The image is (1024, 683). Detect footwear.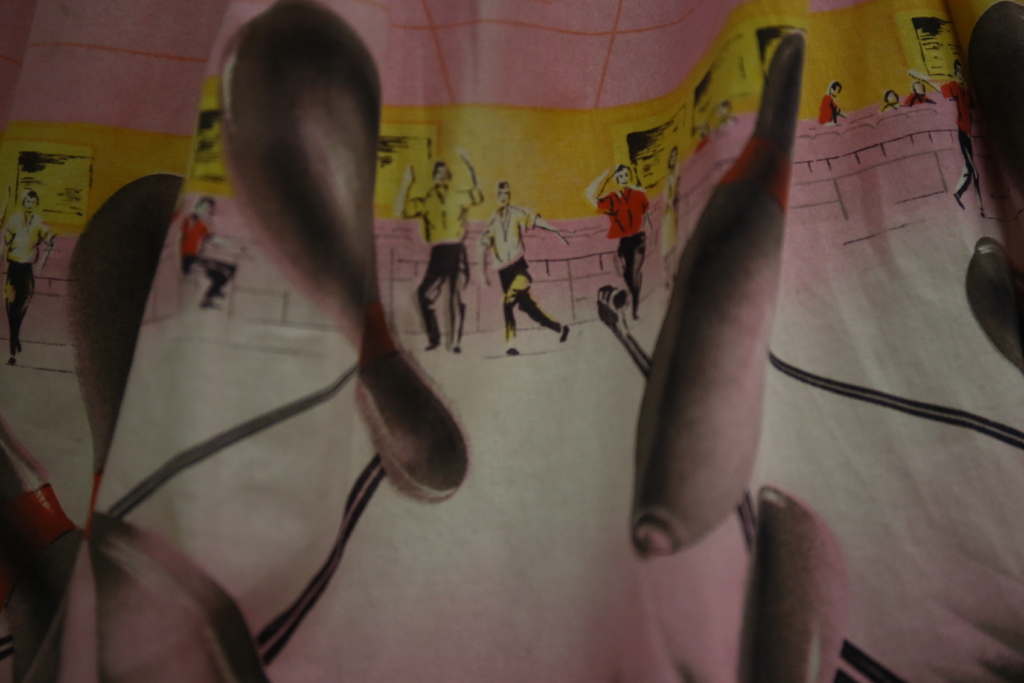
Detection: 504,347,522,354.
